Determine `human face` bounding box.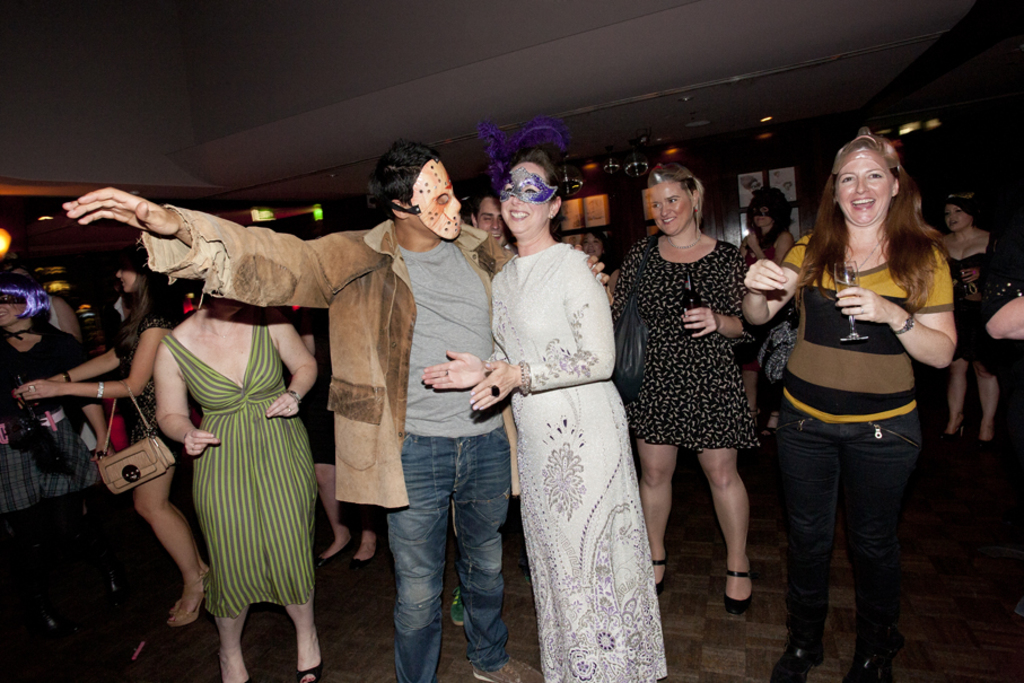
Determined: Rect(473, 196, 506, 236).
